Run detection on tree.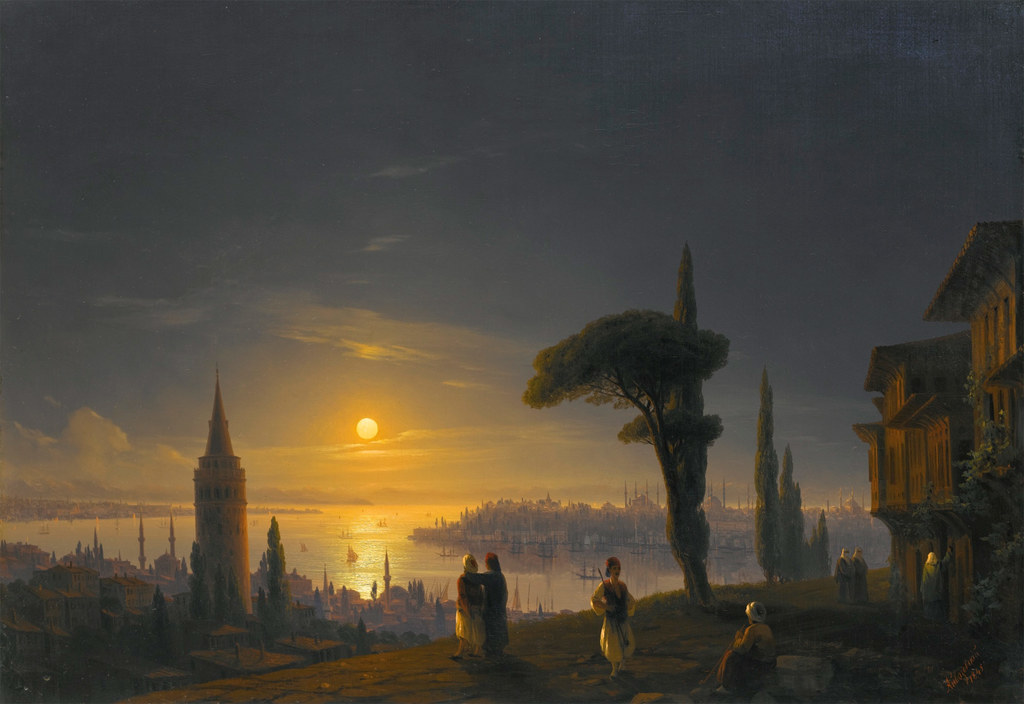
Result: bbox=(789, 482, 805, 580).
